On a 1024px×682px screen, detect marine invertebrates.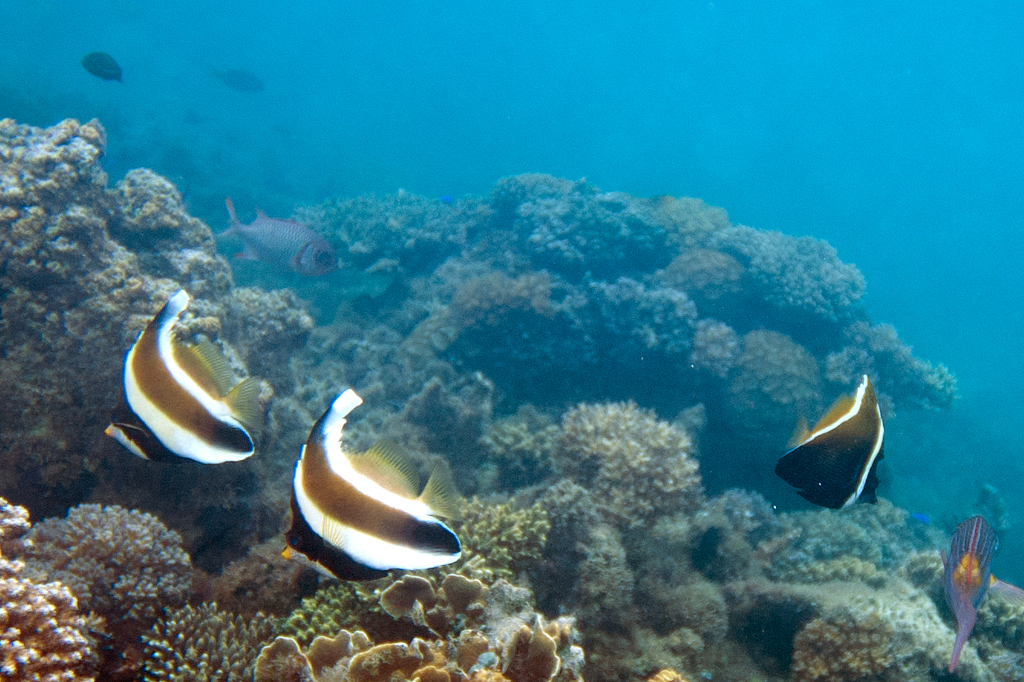
left=475, top=171, right=581, bottom=229.
